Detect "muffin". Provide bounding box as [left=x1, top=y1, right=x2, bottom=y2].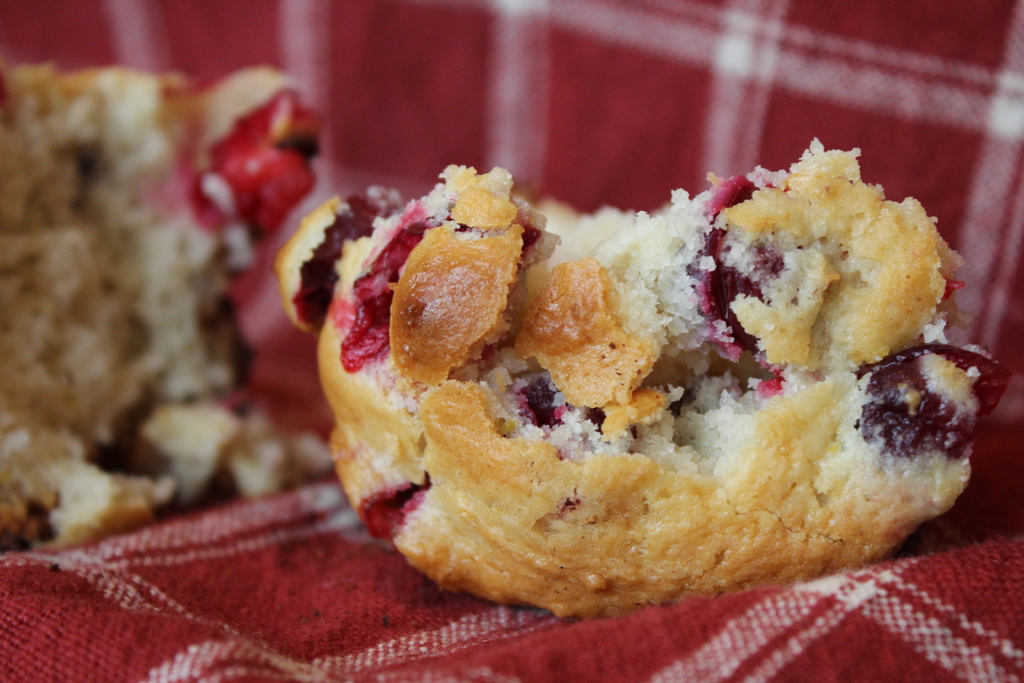
[left=340, top=144, right=986, bottom=637].
